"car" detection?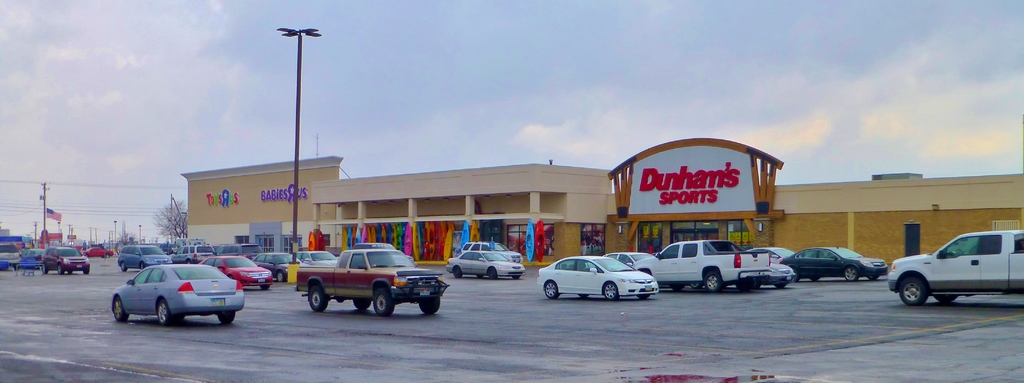
locate(534, 249, 662, 307)
